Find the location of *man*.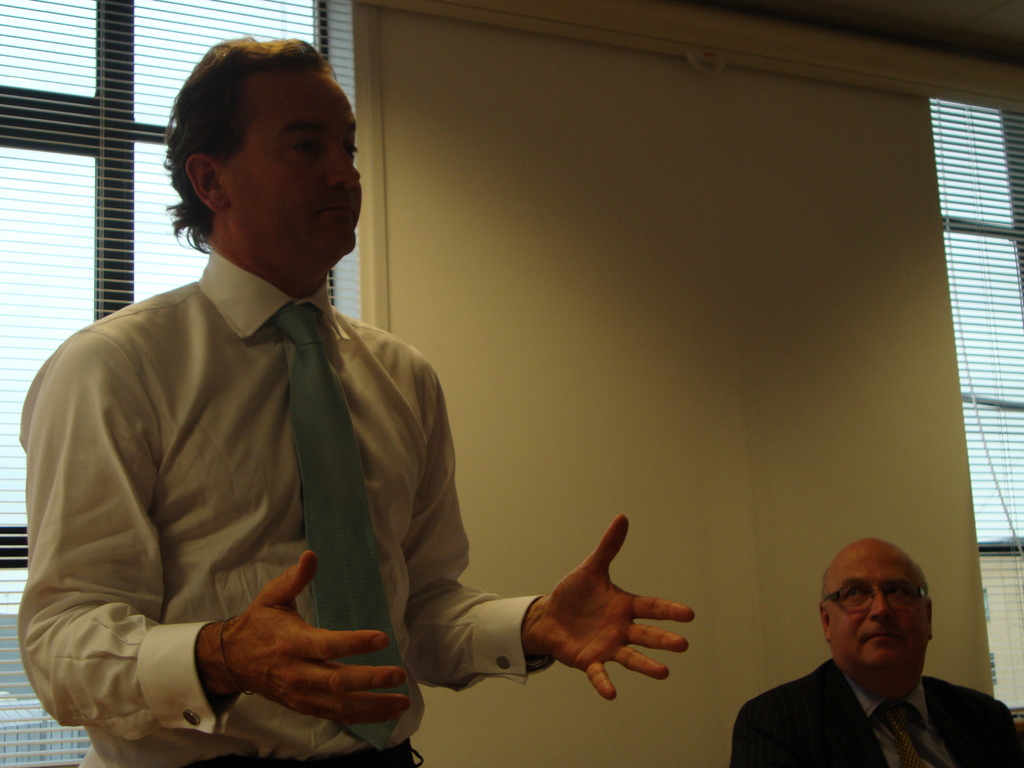
Location: l=3, t=33, r=705, b=767.
